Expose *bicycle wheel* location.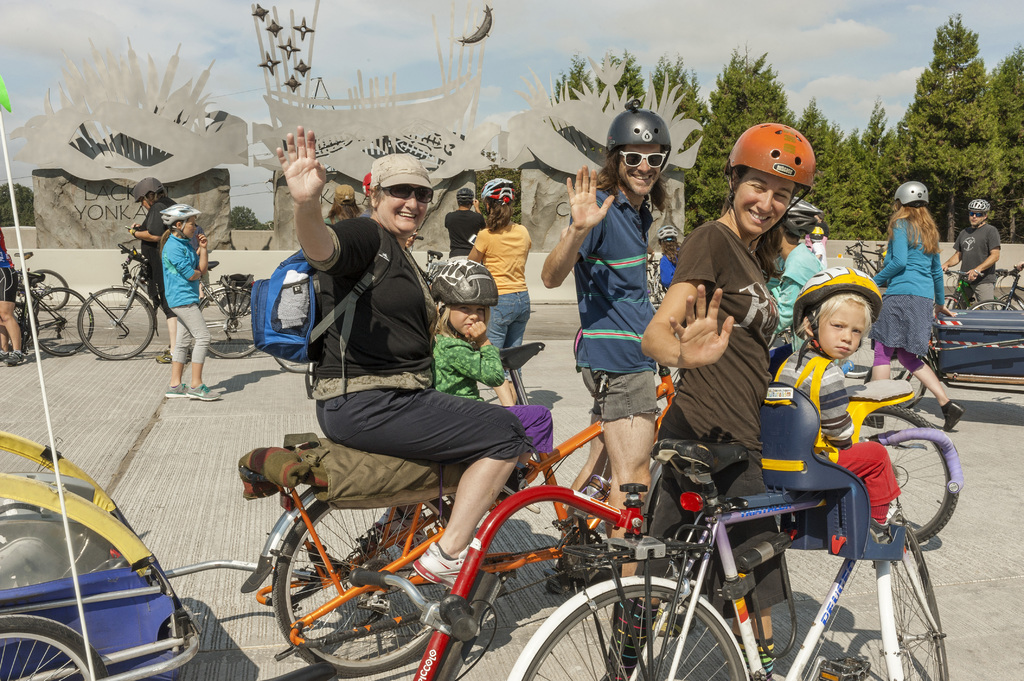
Exposed at (left=857, top=408, right=956, bottom=547).
